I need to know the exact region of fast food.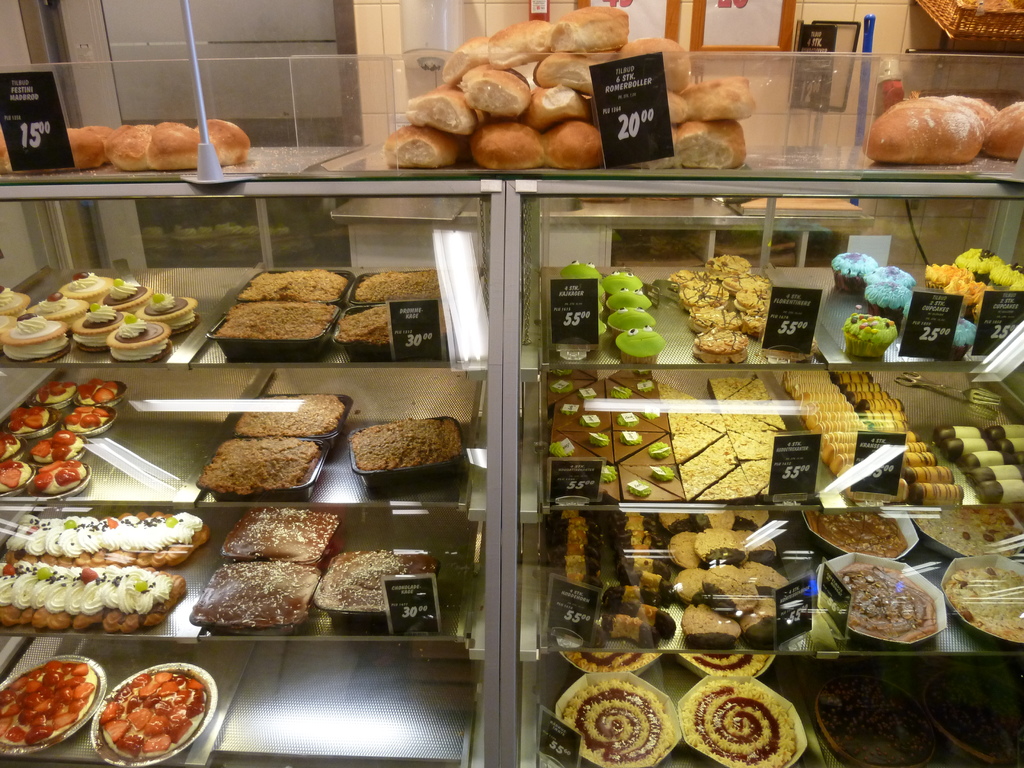
Region: 864:99:986:164.
